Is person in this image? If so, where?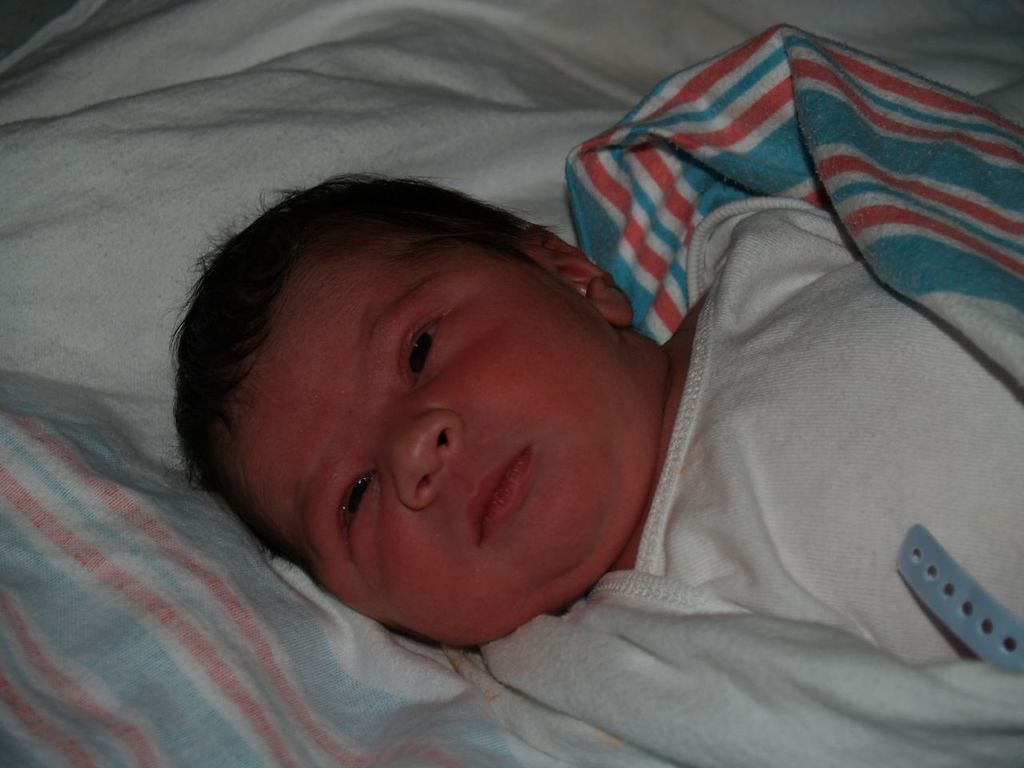
Yes, at (167, 176, 1023, 767).
